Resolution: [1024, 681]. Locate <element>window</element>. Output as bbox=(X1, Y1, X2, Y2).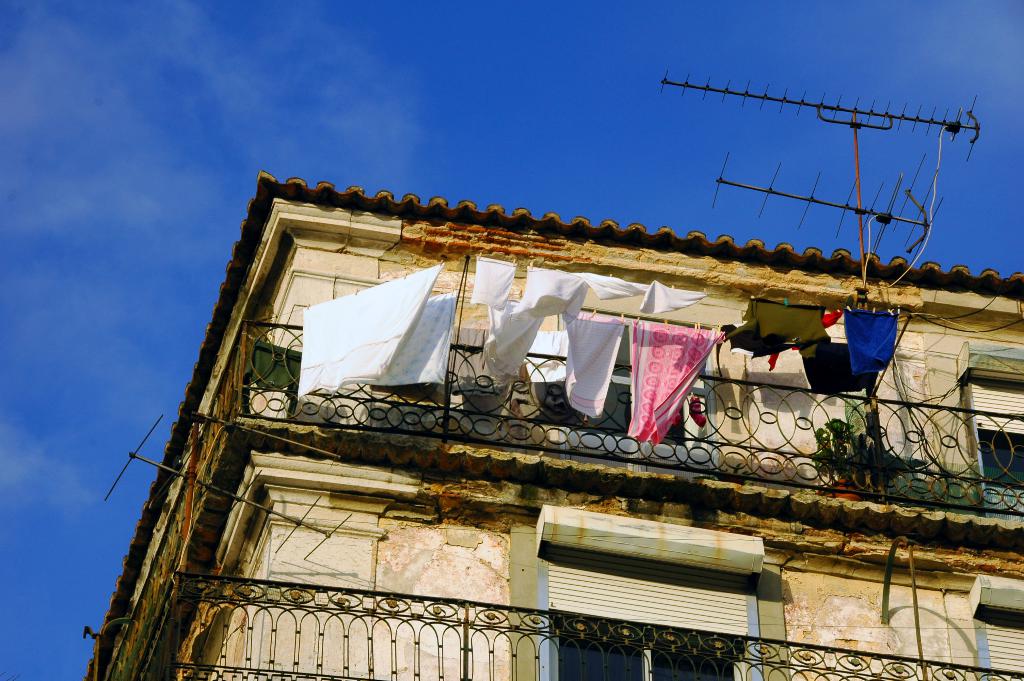
bbox=(529, 508, 763, 680).
